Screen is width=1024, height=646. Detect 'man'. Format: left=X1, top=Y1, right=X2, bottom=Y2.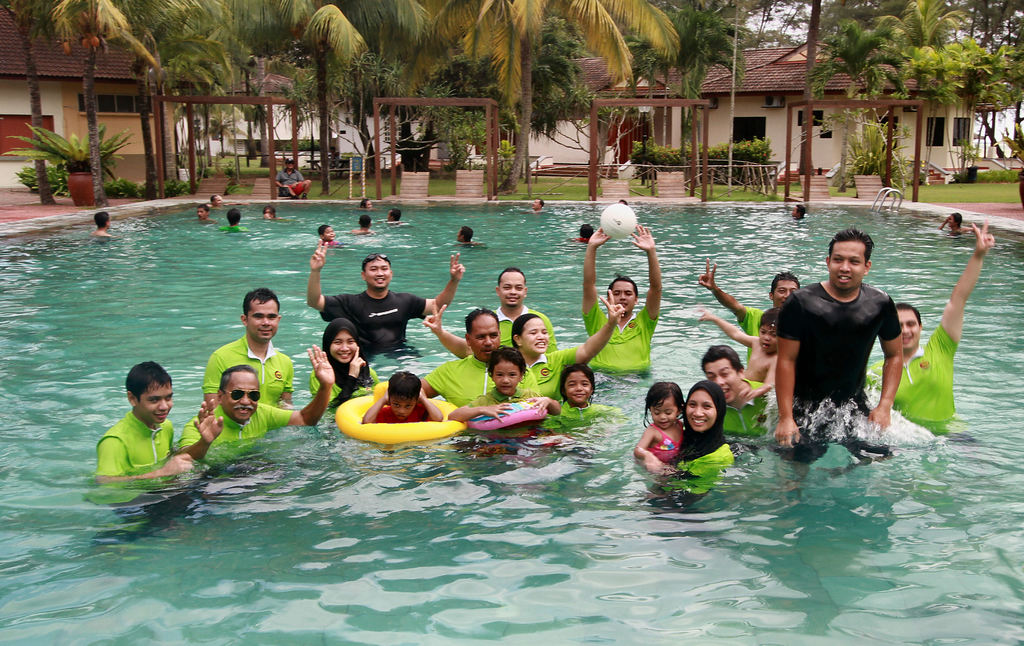
left=88, top=214, right=116, bottom=239.
